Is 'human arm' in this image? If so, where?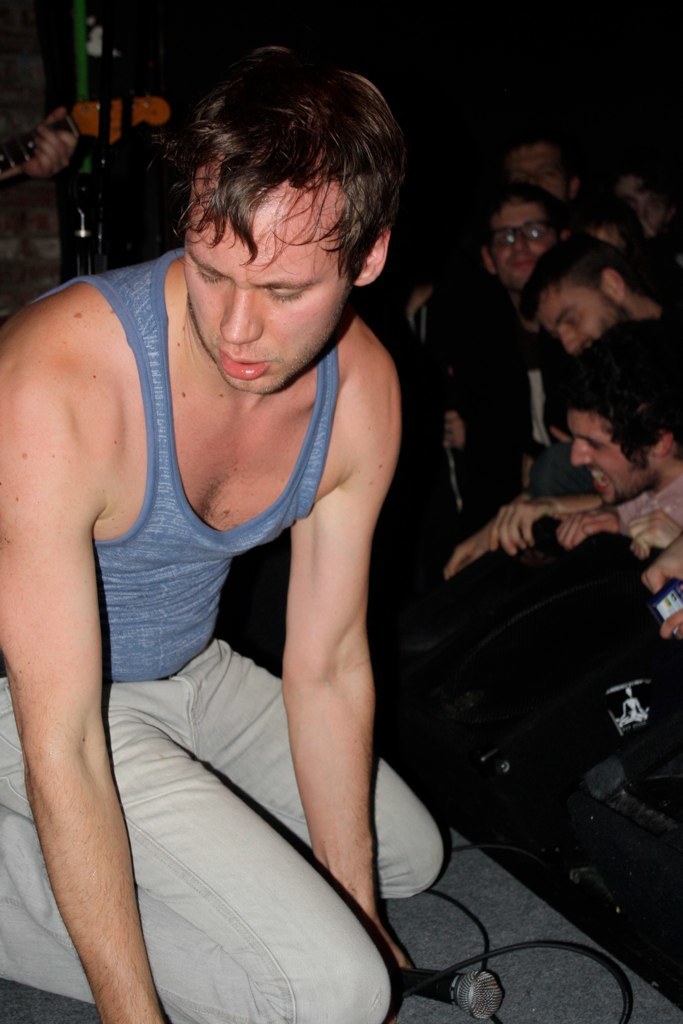
Yes, at [506,498,602,592].
